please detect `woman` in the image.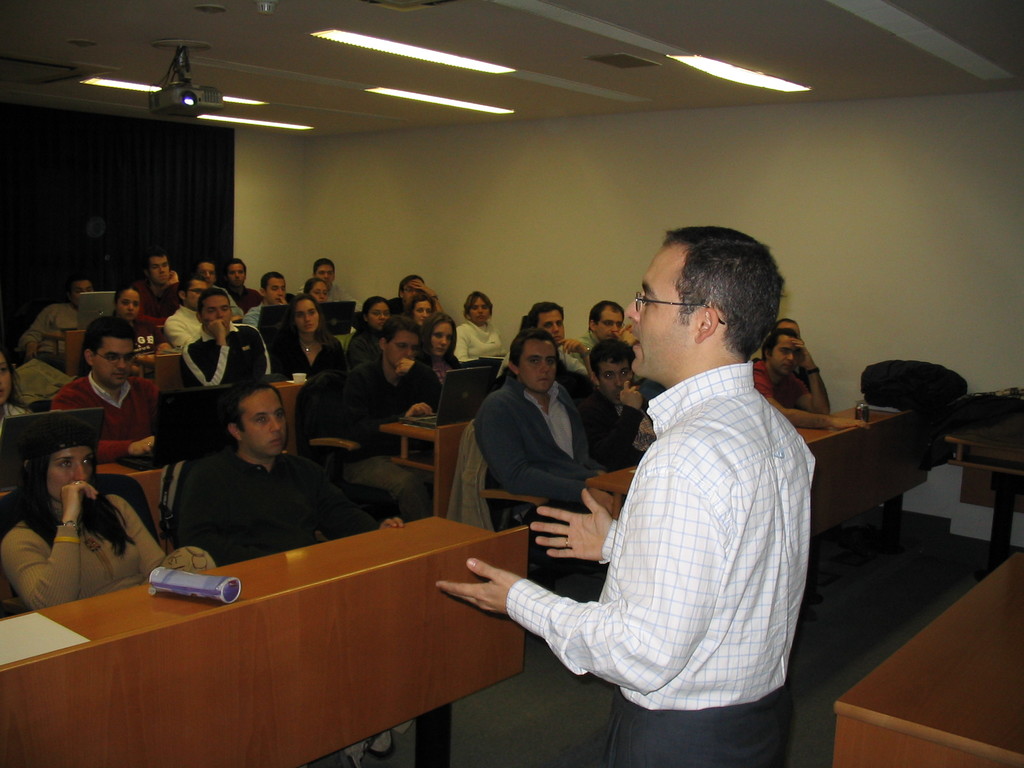
(268,294,348,378).
